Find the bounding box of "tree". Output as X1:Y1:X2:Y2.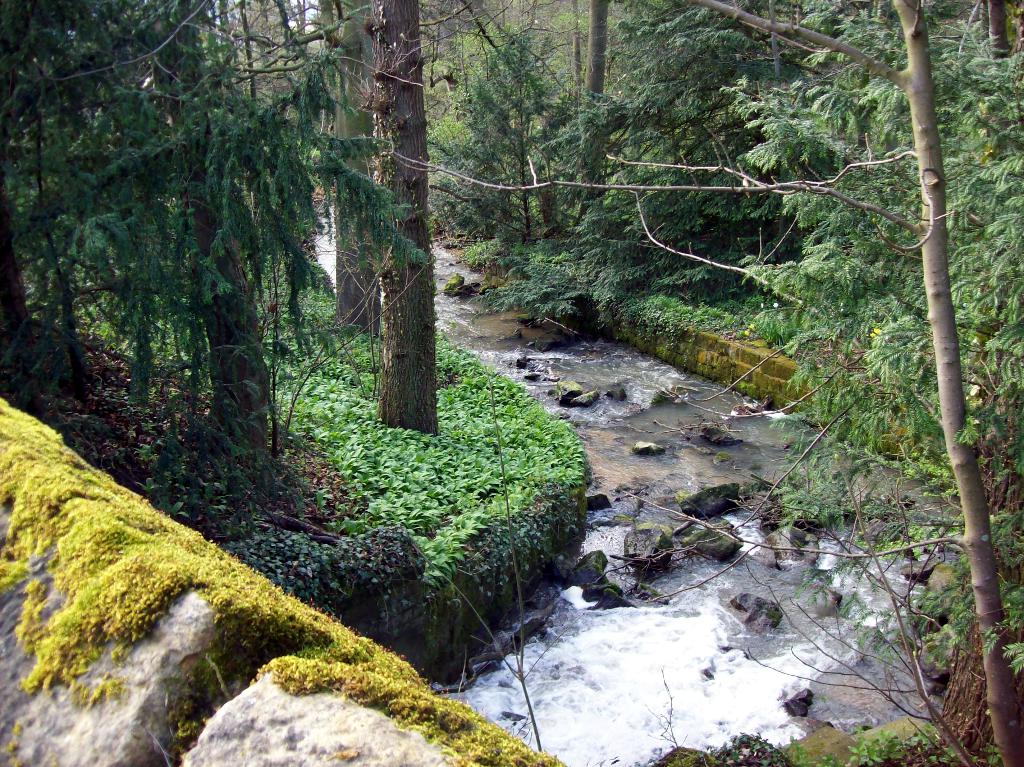
383:0:438:435.
